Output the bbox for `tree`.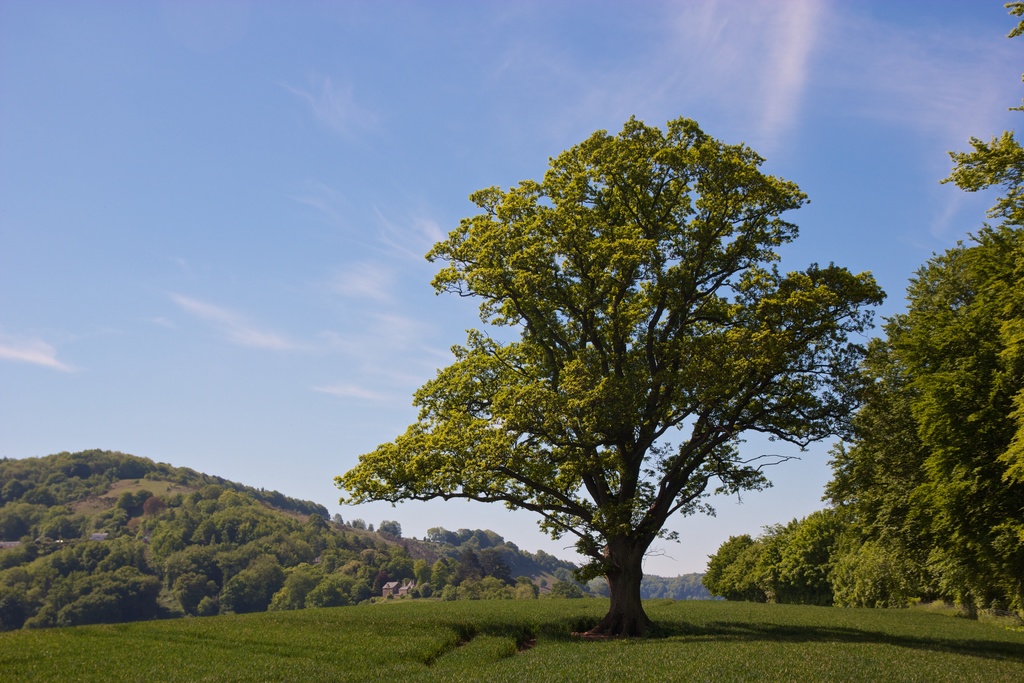
360, 69, 878, 650.
